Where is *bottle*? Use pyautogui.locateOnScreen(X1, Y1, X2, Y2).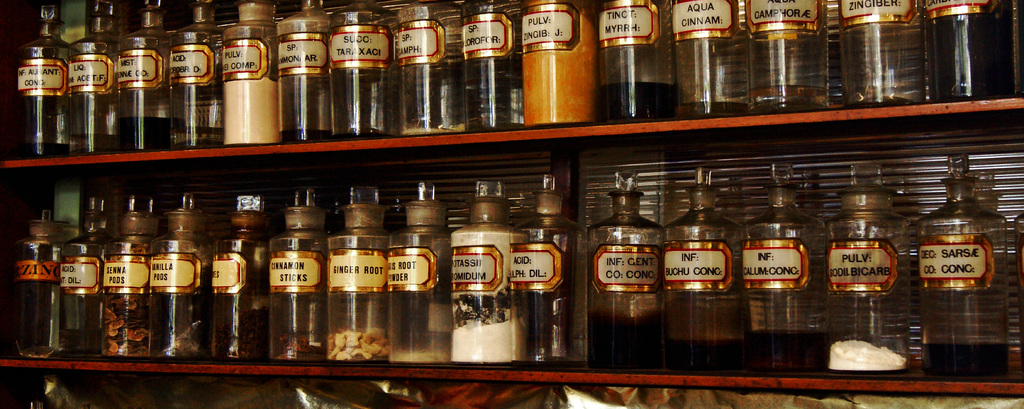
pyautogui.locateOnScreen(276, 192, 322, 367).
